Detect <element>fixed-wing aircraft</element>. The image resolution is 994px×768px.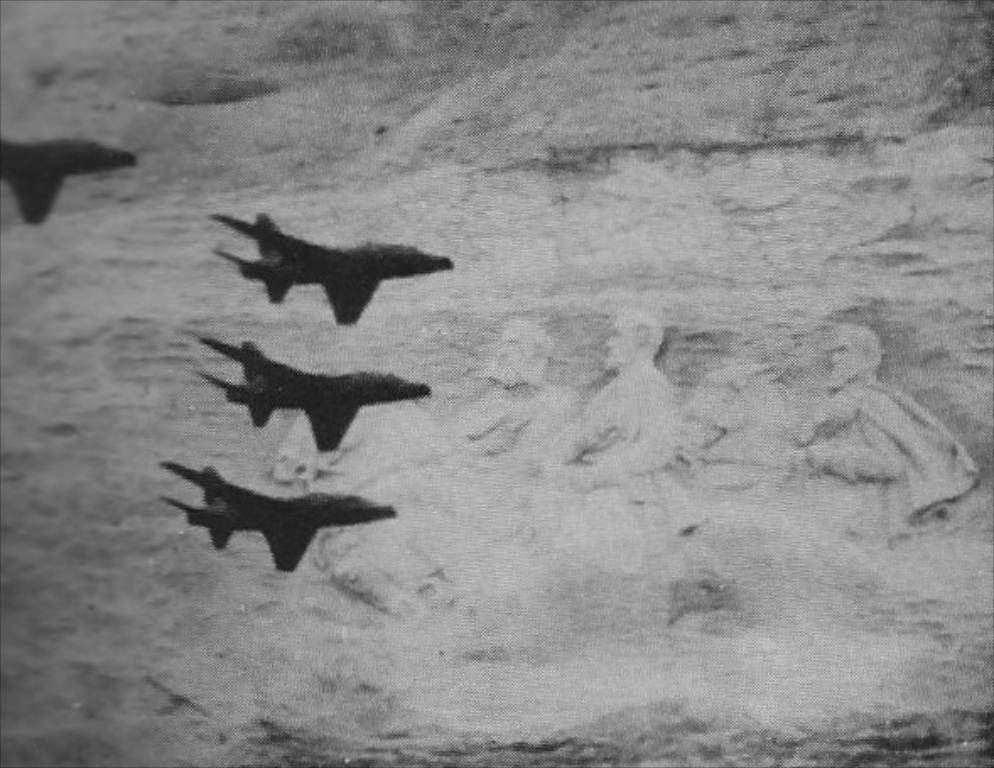
(x1=206, y1=211, x2=459, y2=329).
